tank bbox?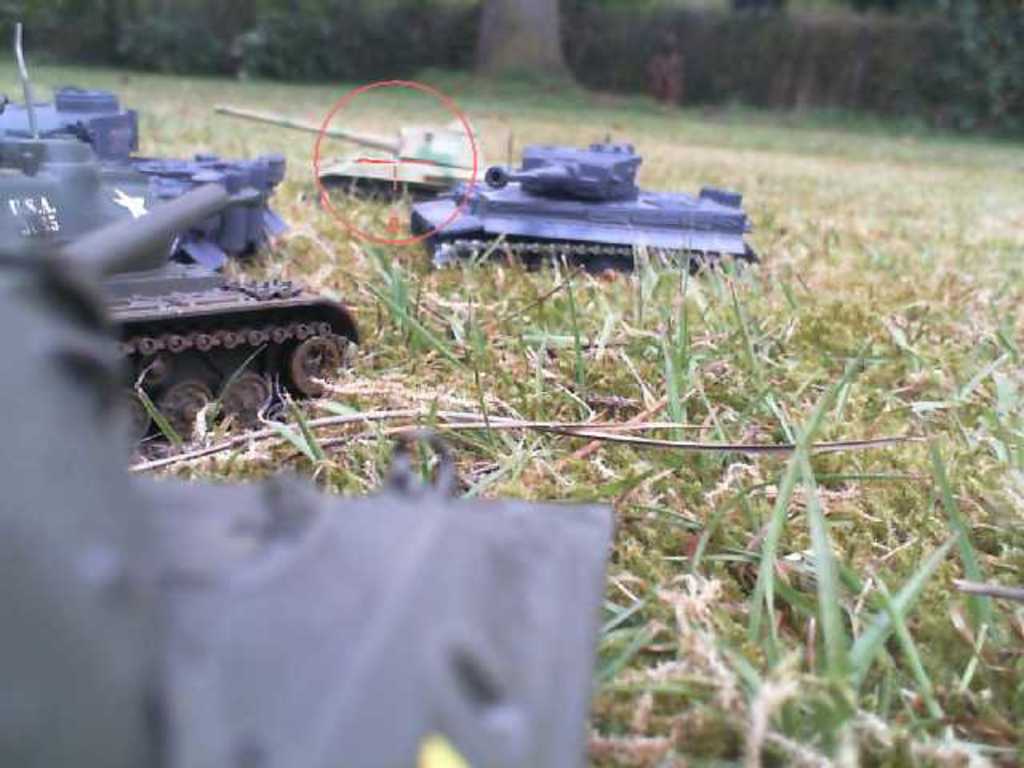
detection(408, 128, 757, 270)
